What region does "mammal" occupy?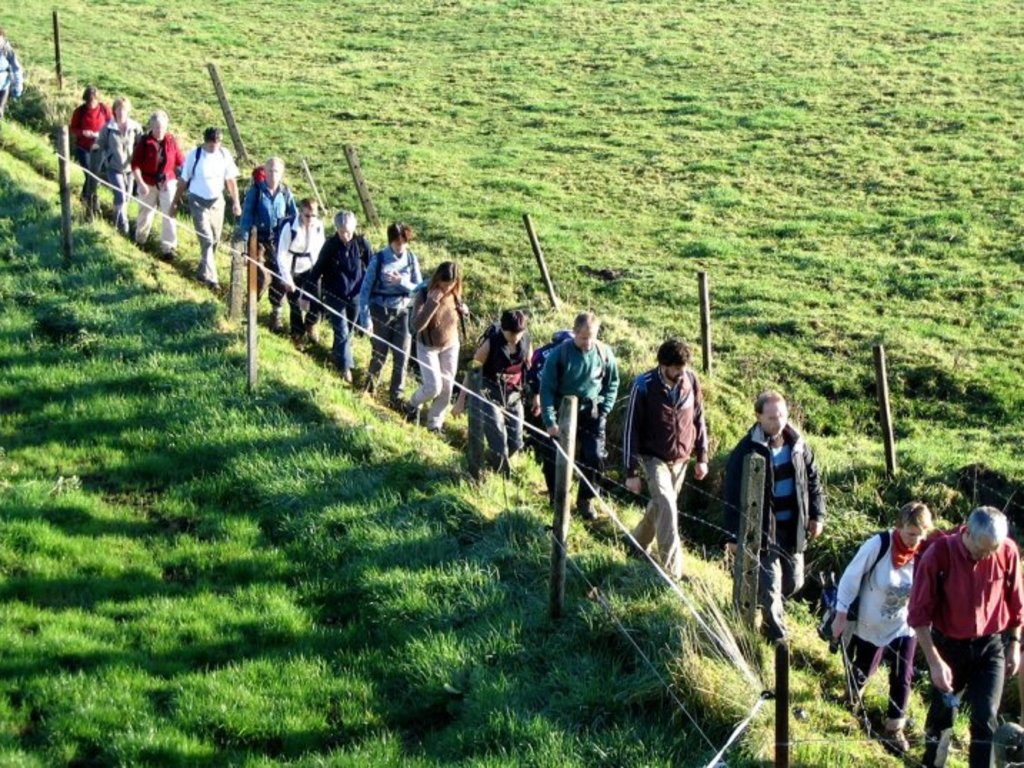
0, 27, 24, 120.
